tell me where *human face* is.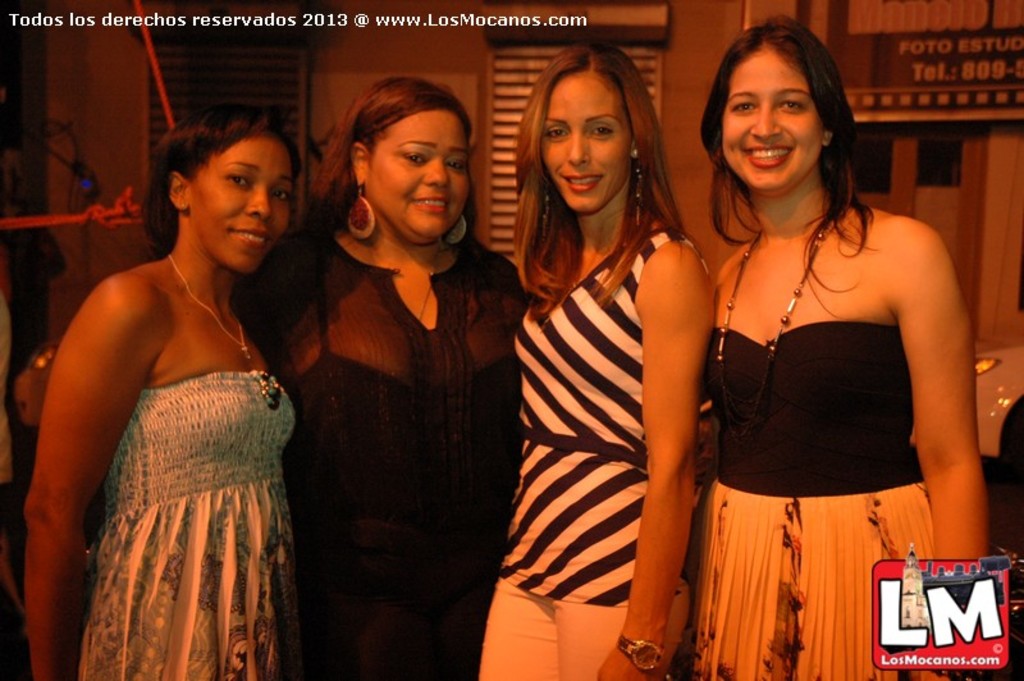
*human face* is at 540 73 634 211.
